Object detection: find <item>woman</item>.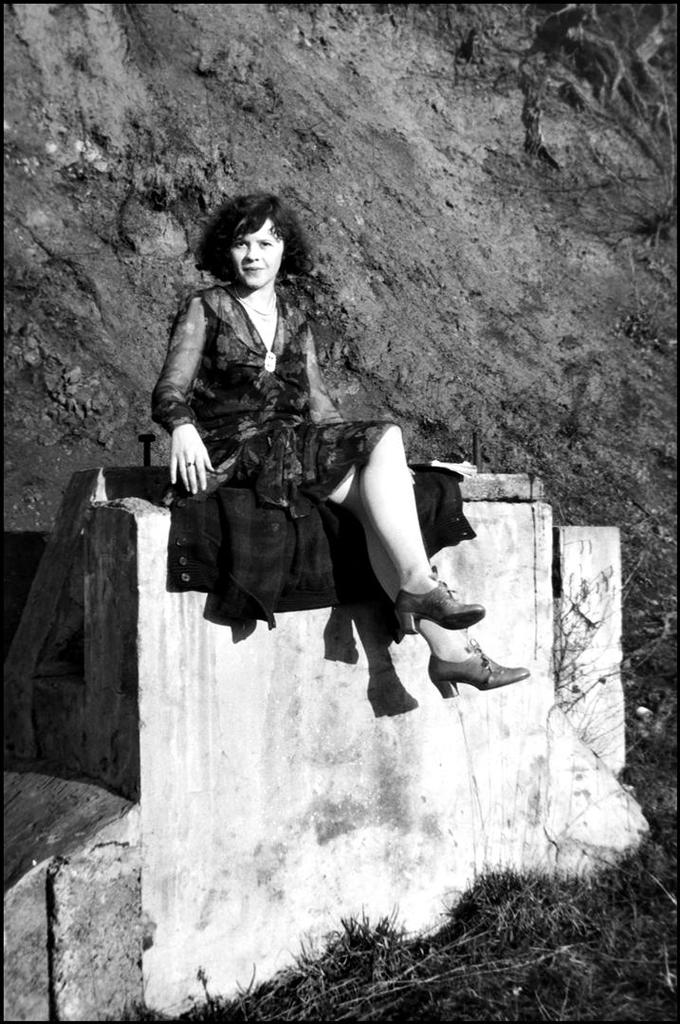
{"x1": 139, "y1": 166, "x2": 530, "y2": 724}.
